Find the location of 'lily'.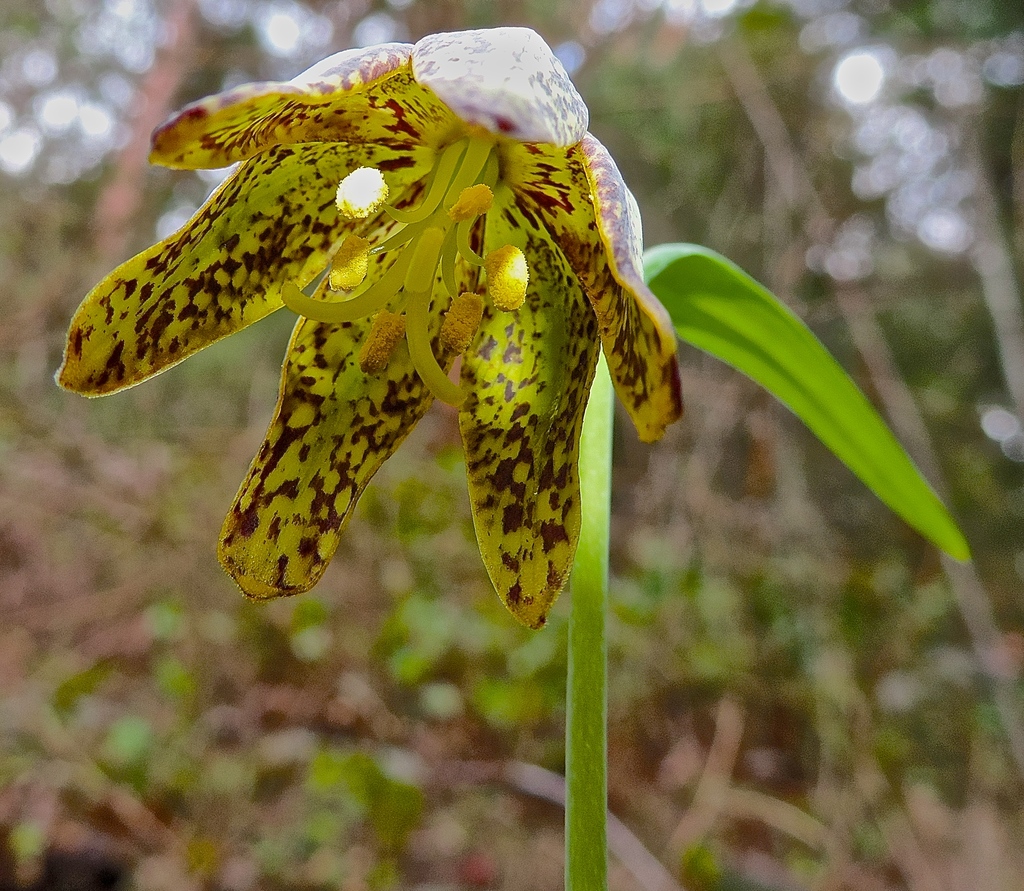
Location: left=57, top=27, right=682, bottom=629.
